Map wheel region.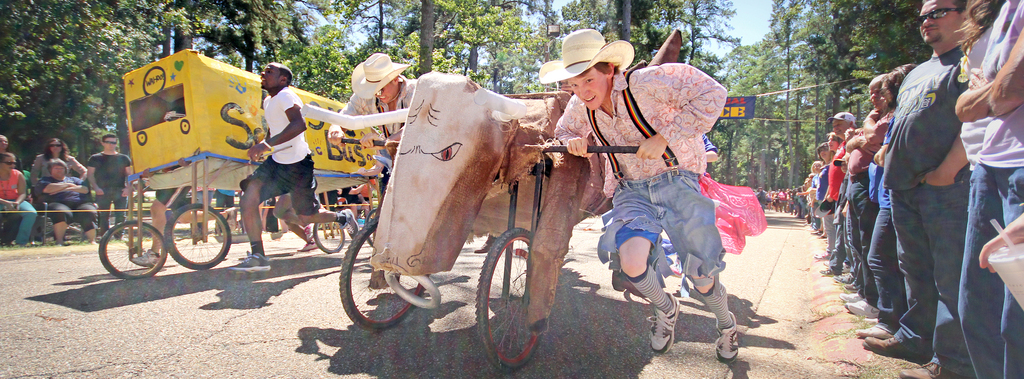
Mapped to (476,206,552,362).
